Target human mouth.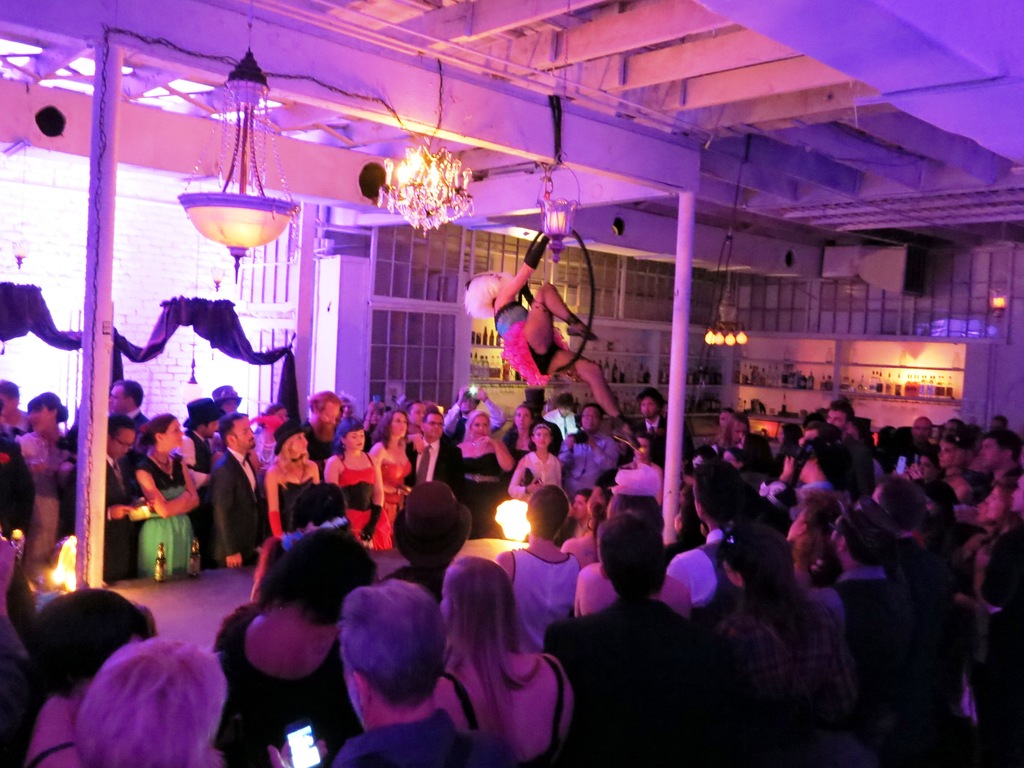
Target region: 517/422/524/428.
